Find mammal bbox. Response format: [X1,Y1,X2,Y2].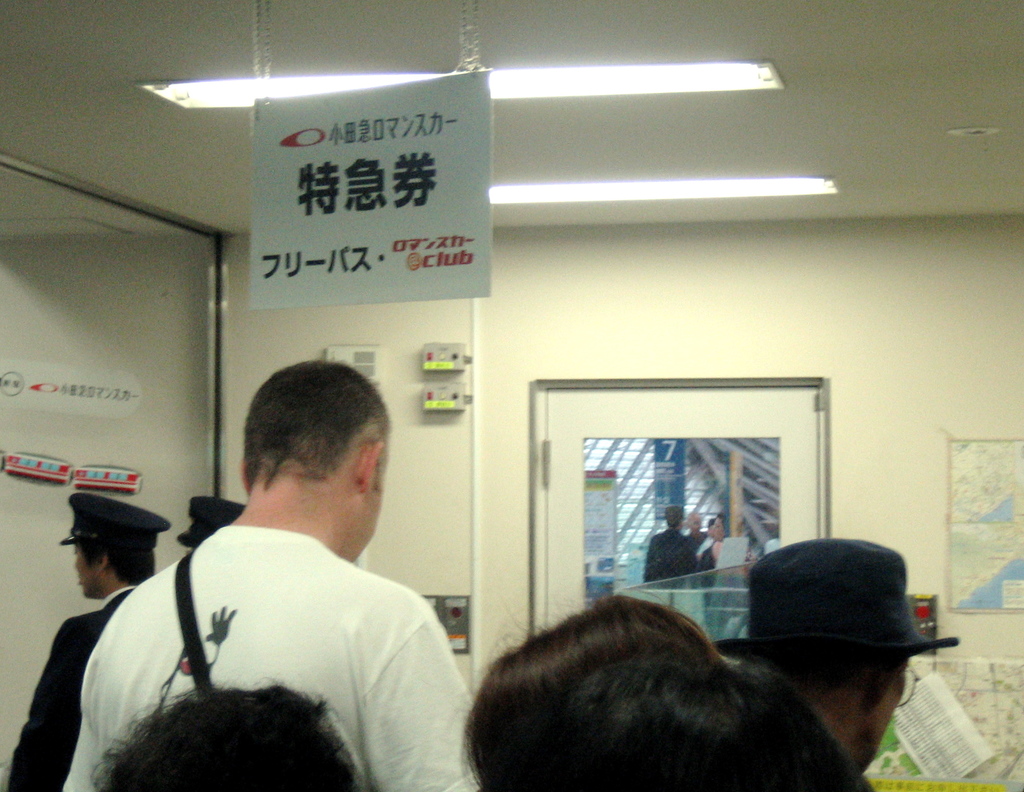
[5,497,170,791].
